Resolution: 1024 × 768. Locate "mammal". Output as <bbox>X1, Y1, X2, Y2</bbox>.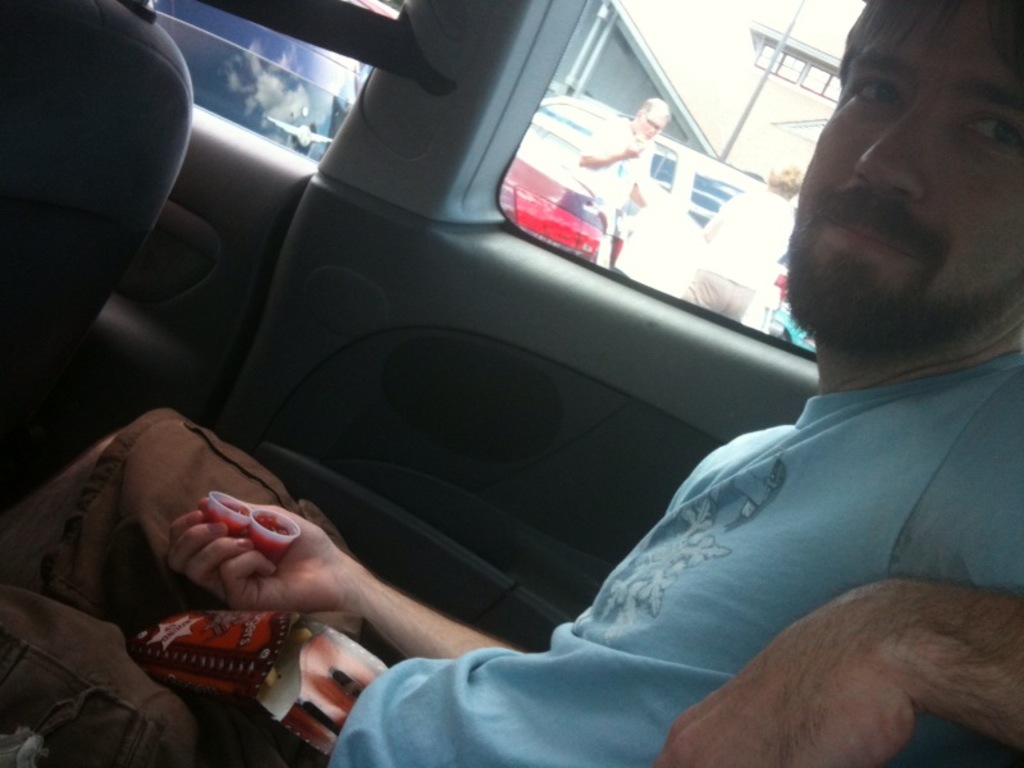
<bbox>0, 0, 1023, 767</bbox>.
